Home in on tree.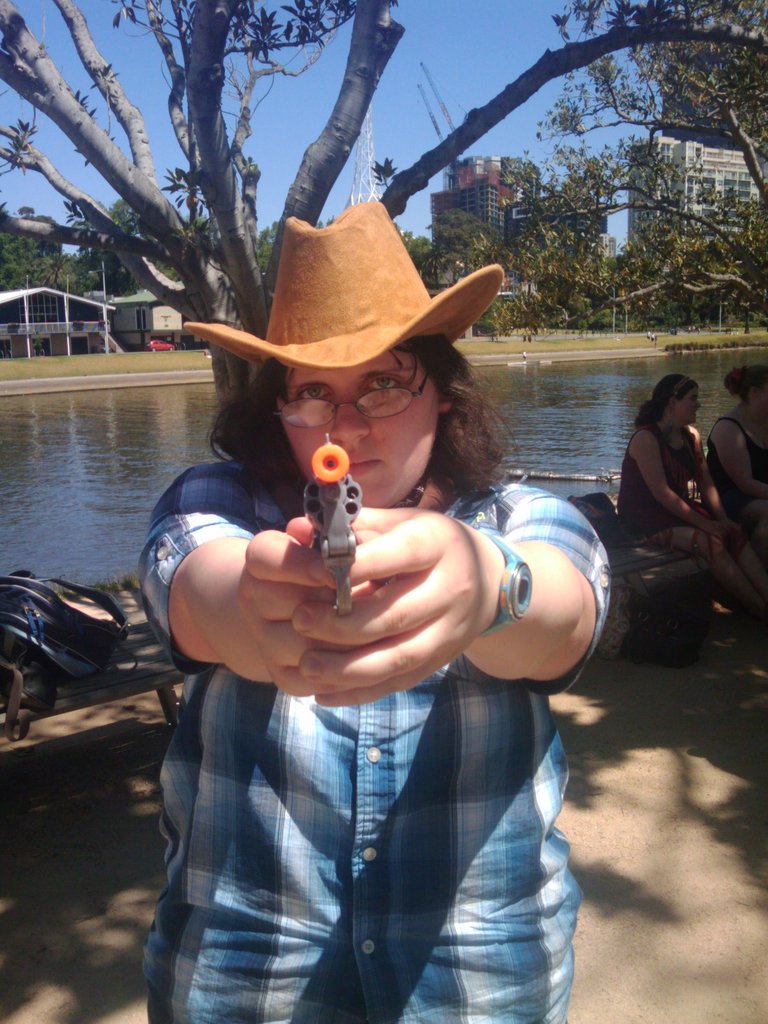
Homed in at bbox=[413, 0, 767, 323].
